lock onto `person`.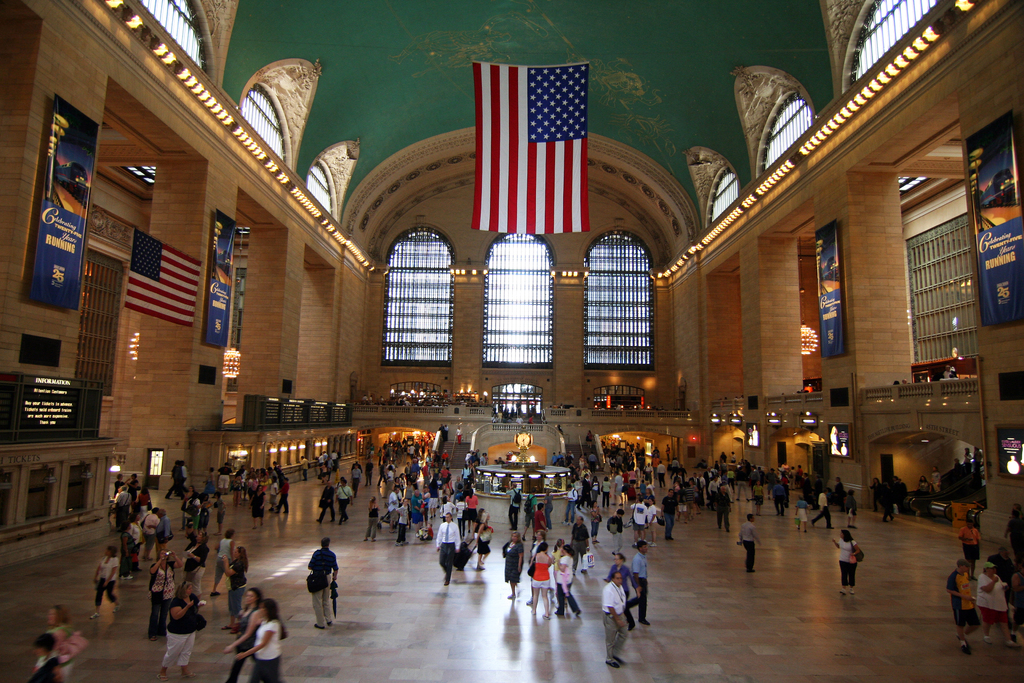
Locked: Rect(31, 627, 60, 682).
